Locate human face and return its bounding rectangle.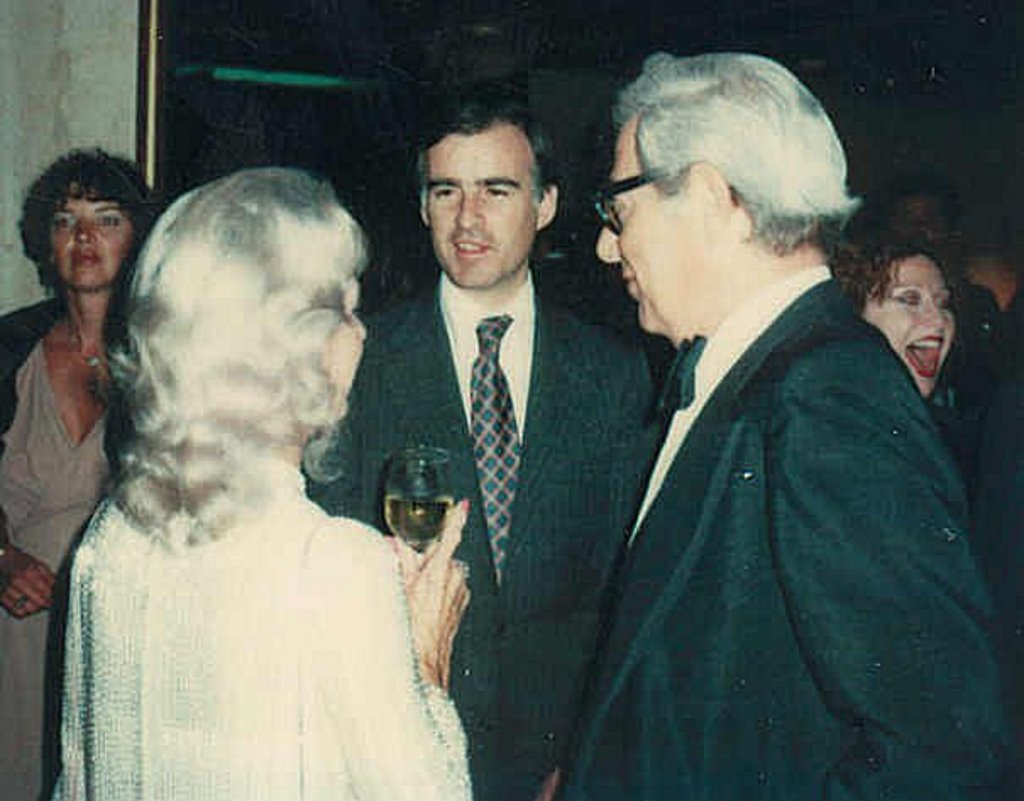
[328,273,366,413].
